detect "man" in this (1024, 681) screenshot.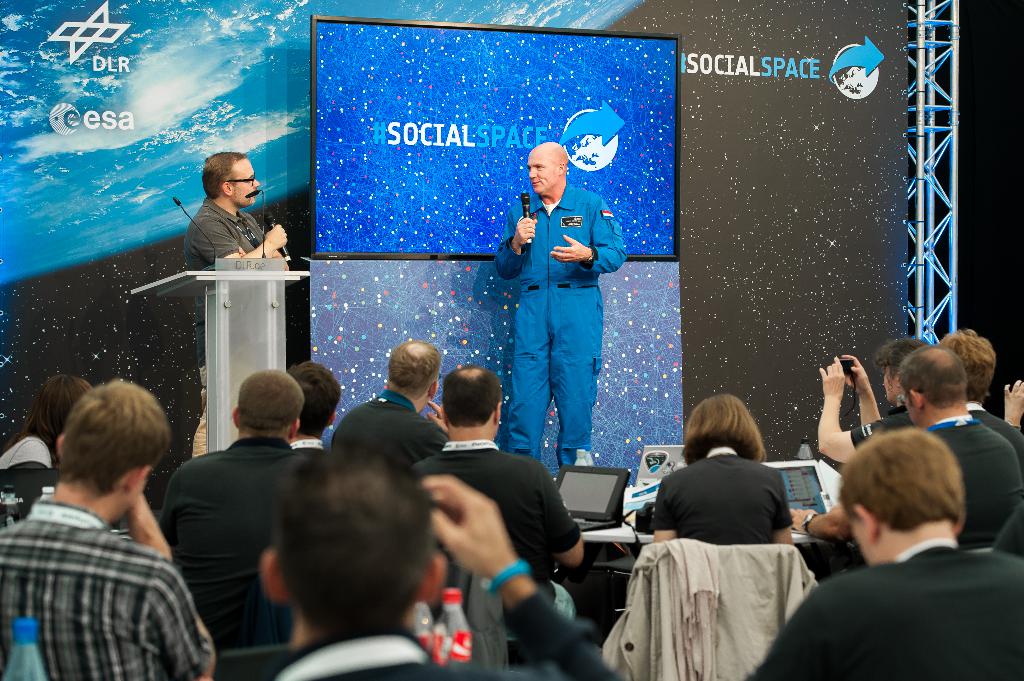
Detection: l=496, t=141, r=629, b=464.
